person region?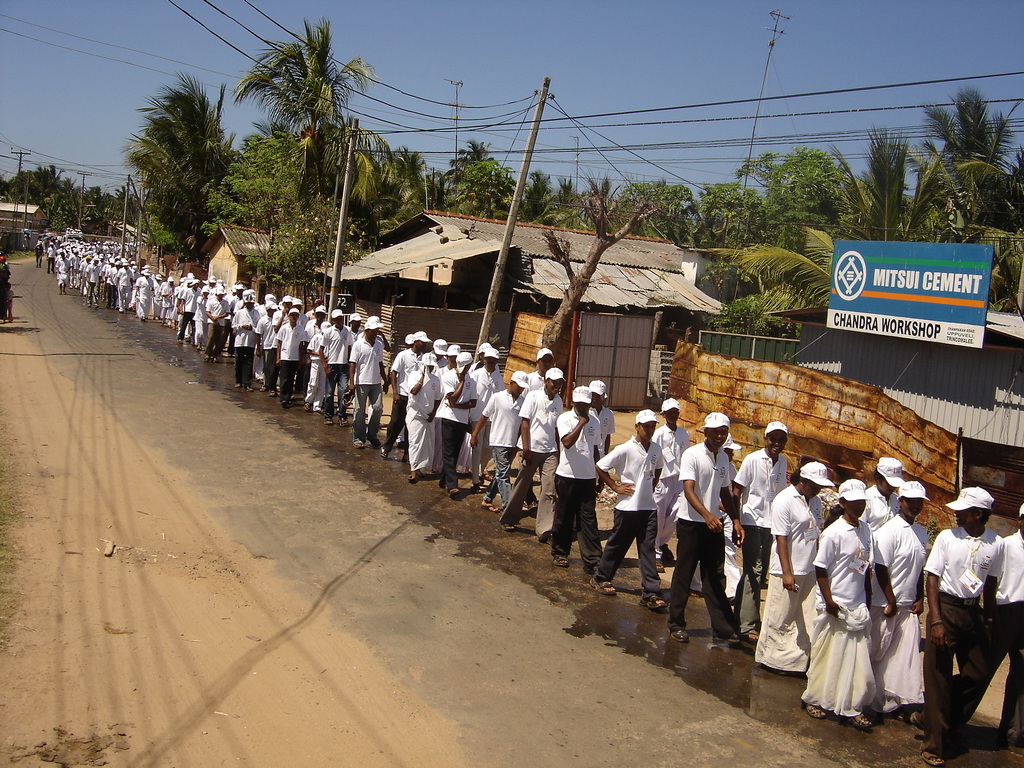
x1=670, y1=410, x2=746, y2=652
